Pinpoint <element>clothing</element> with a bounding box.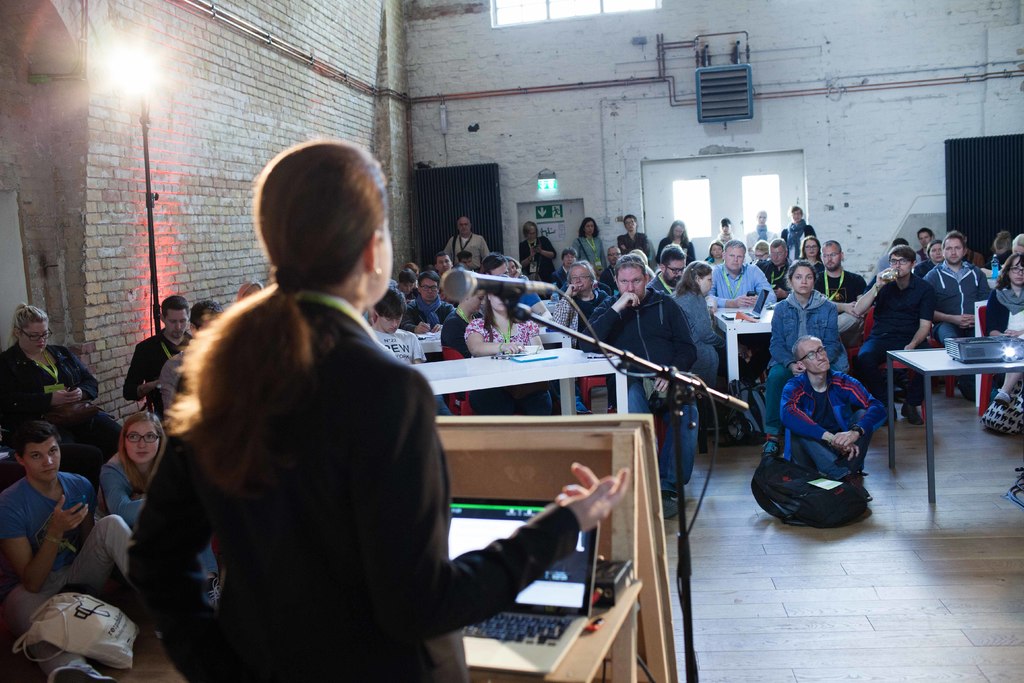
(781, 220, 817, 260).
